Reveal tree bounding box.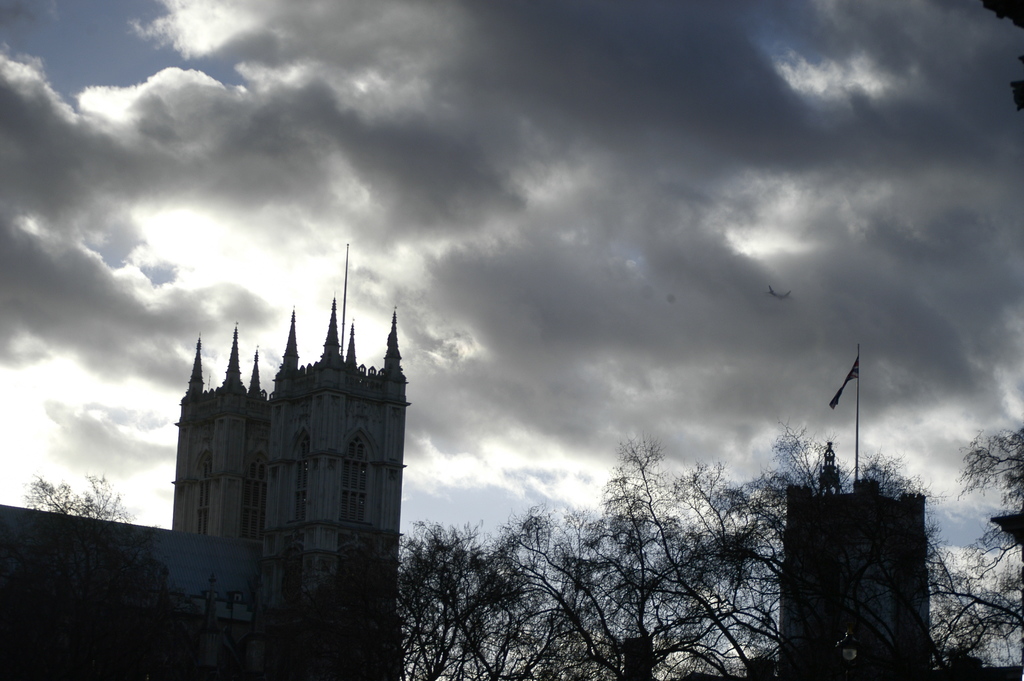
Revealed: {"left": 918, "top": 520, "right": 1019, "bottom": 680}.
